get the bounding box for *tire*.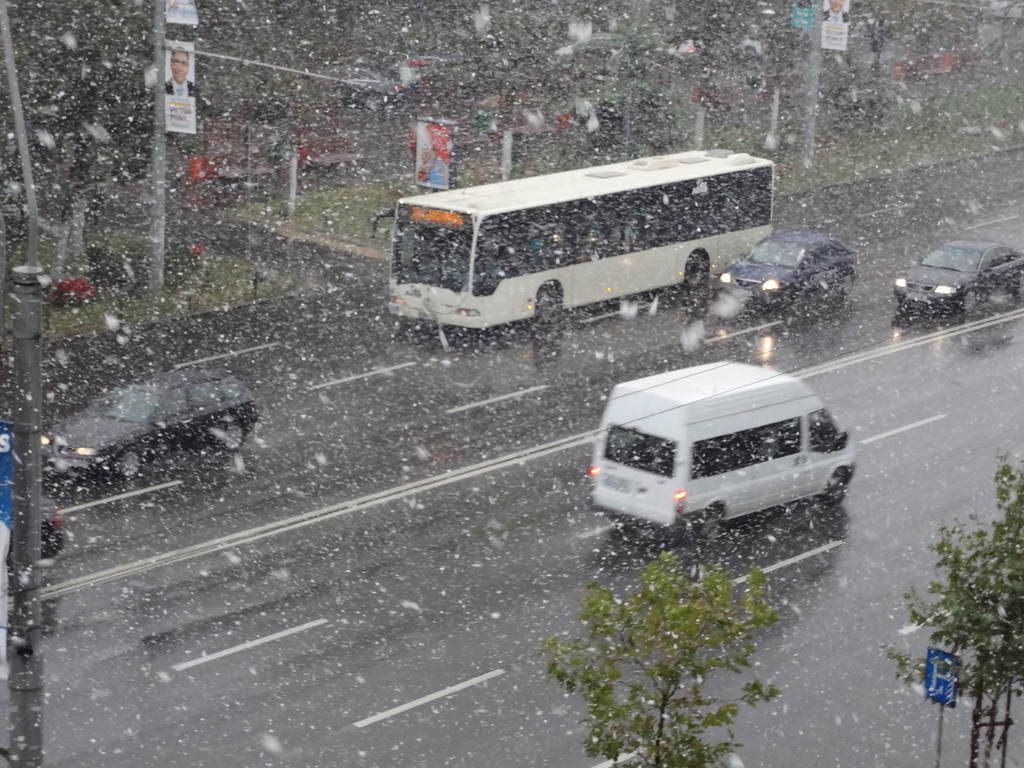
bbox=[700, 515, 718, 539].
